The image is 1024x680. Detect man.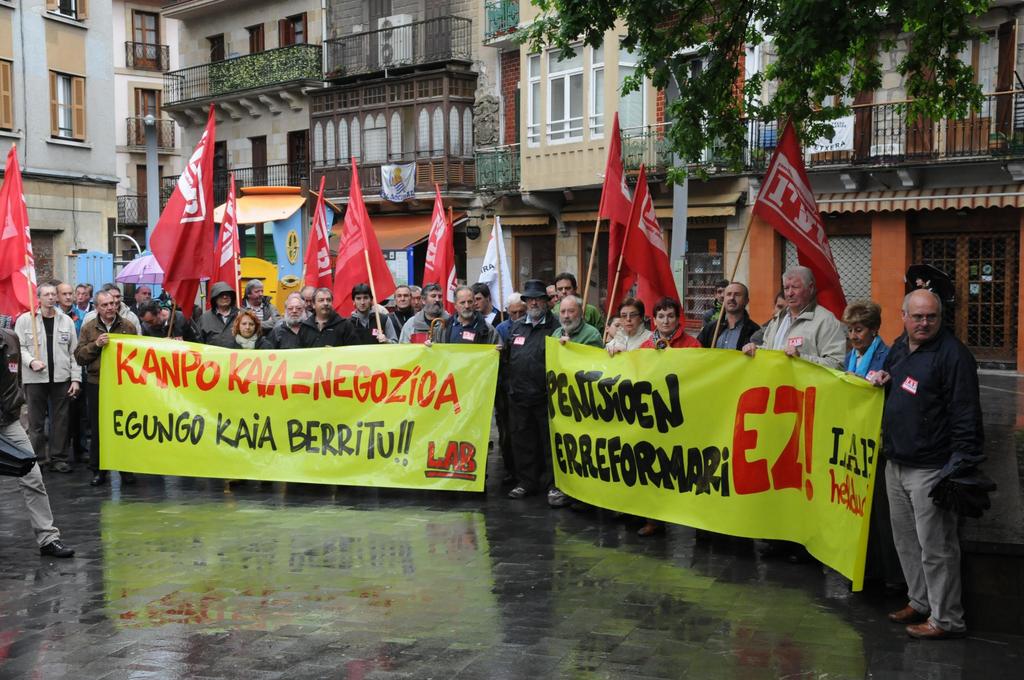
Detection: BBox(739, 266, 852, 368).
